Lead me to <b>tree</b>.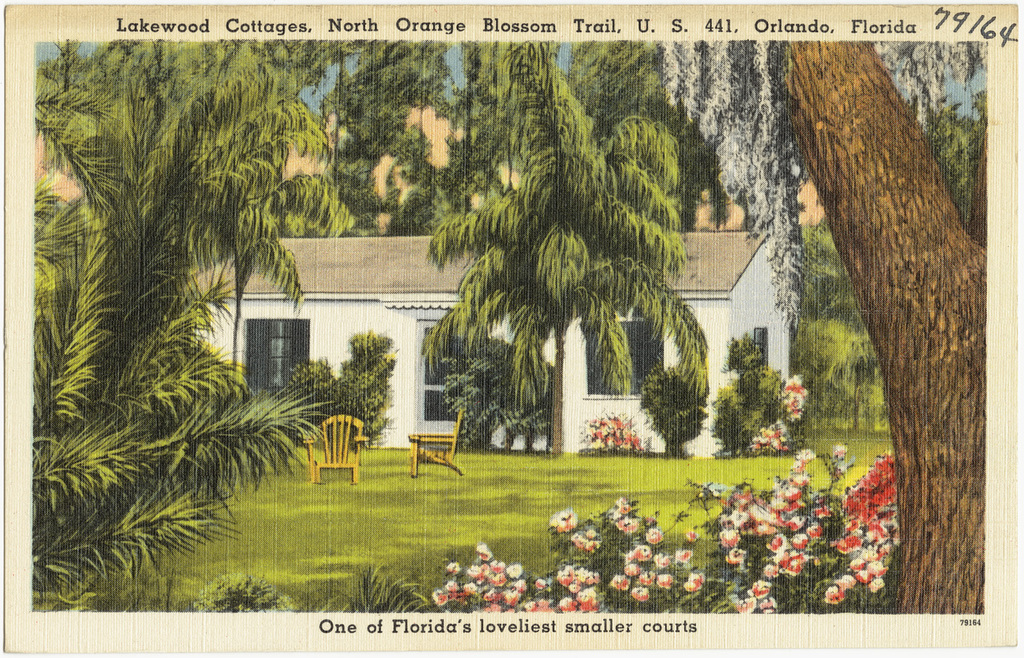
Lead to (x1=31, y1=37, x2=342, y2=601).
